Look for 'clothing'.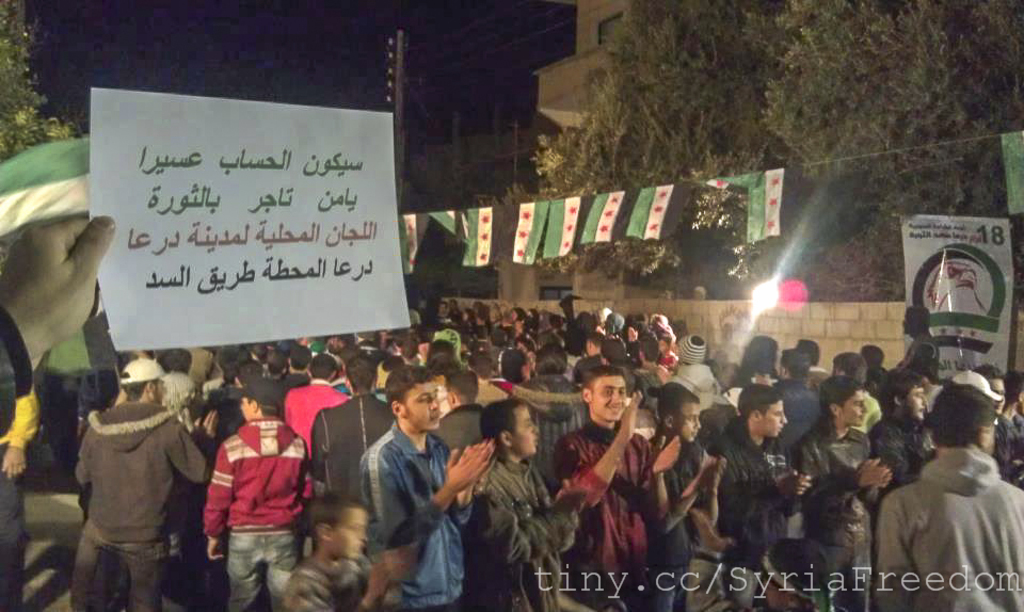
Found: box(875, 445, 1023, 611).
